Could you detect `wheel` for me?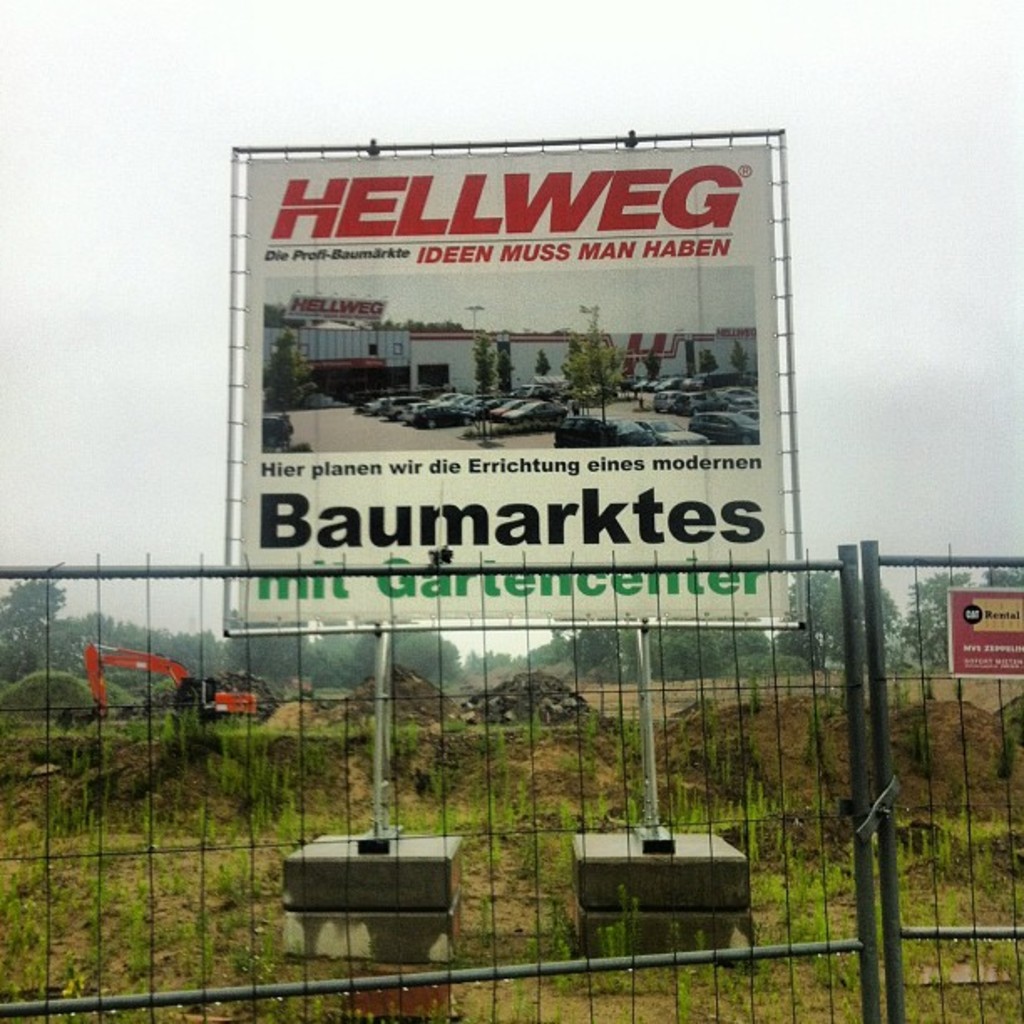
Detection result: (743, 435, 755, 442).
